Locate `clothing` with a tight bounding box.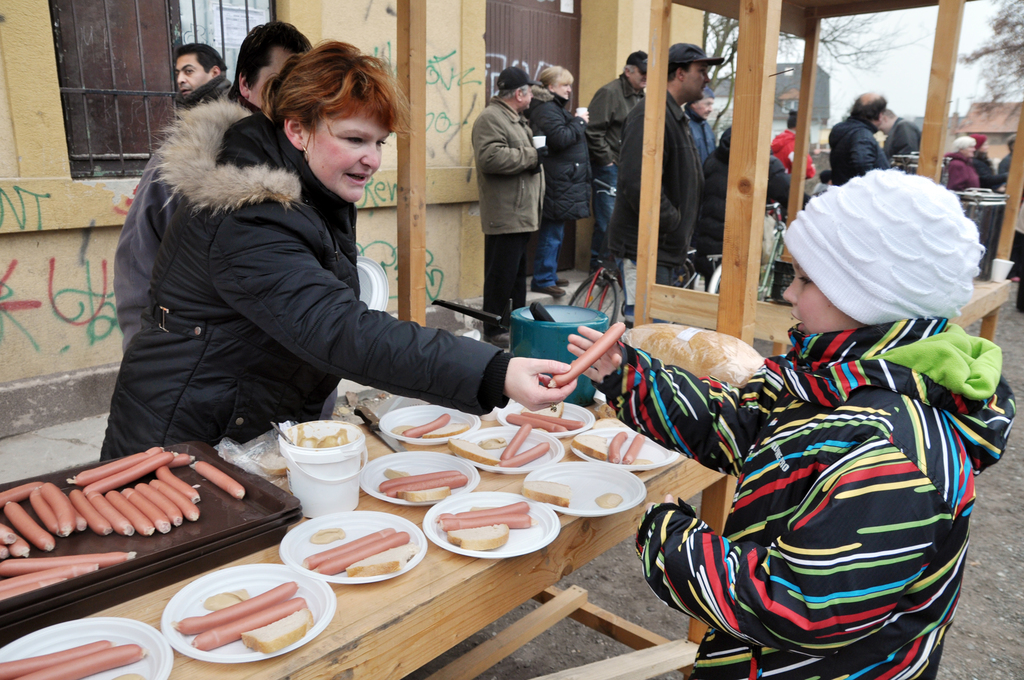
{"left": 652, "top": 330, "right": 988, "bottom": 670}.
